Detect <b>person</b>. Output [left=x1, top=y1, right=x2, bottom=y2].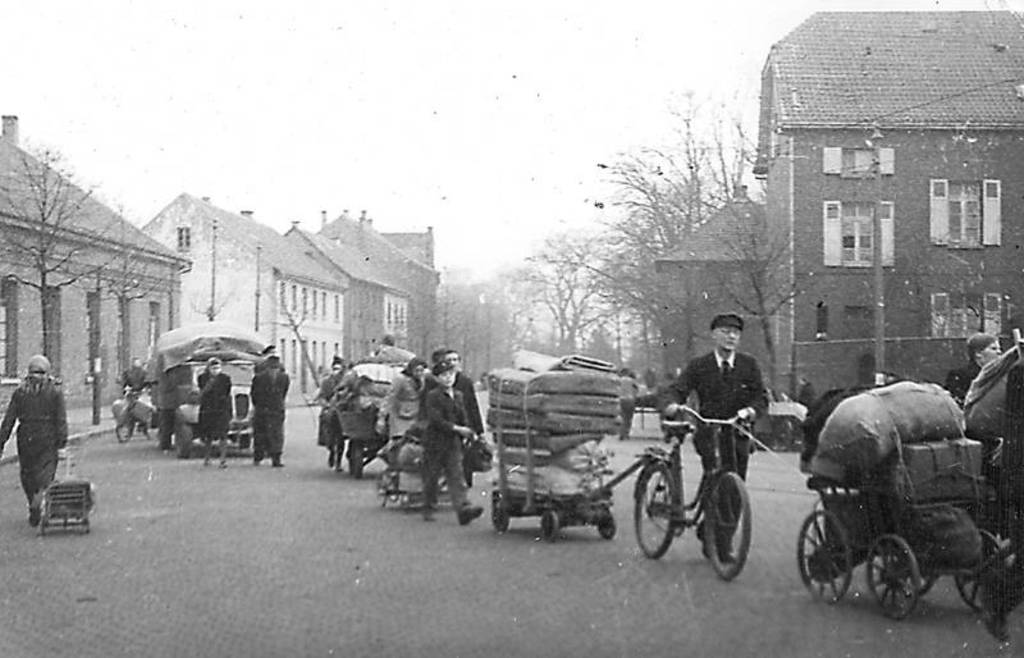
[left=255, top=357, right=292, bottom=474].
